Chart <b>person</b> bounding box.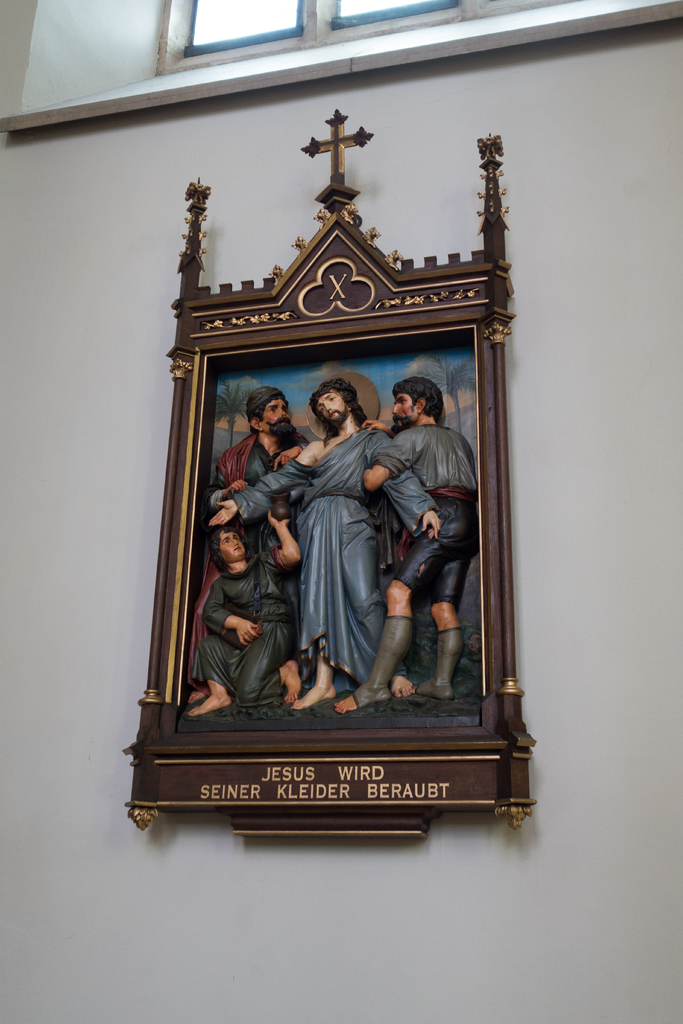
Charted: 320,373,481,714.
